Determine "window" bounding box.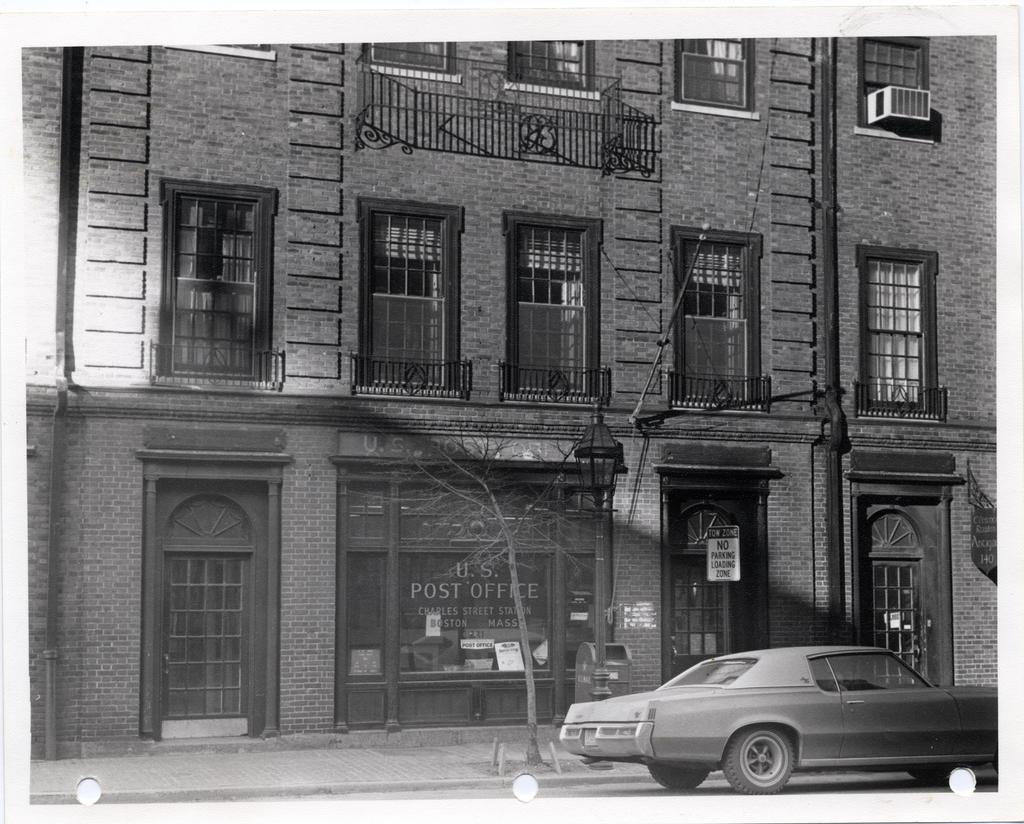
Determined: {"x1": 358, "y1": 200, "x2": 464, "y2": 391}.
